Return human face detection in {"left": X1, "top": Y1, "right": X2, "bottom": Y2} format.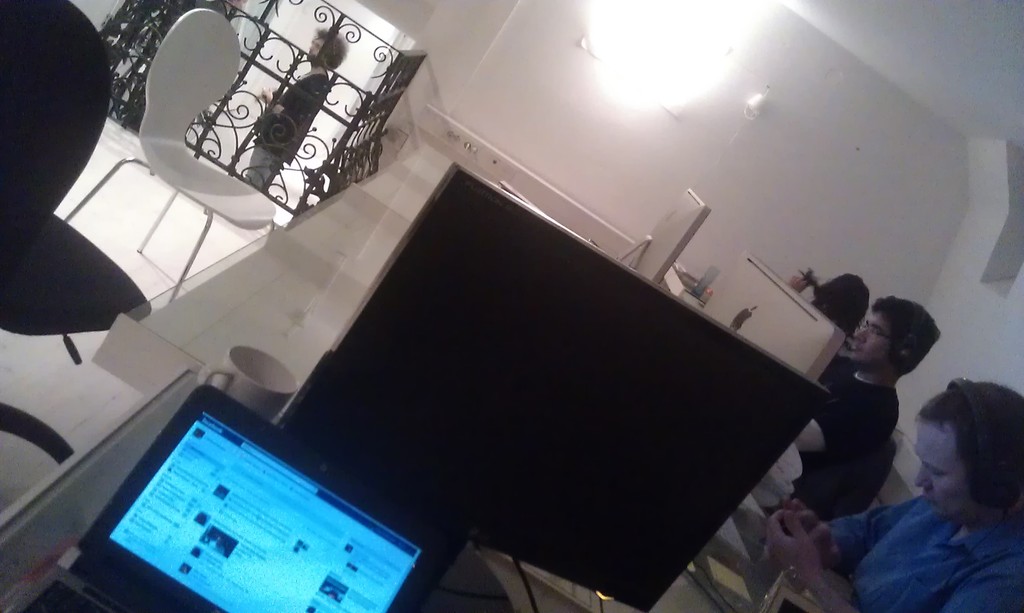
{"left": 854, "top": 310, "right": 894, "bottom": 362}.
